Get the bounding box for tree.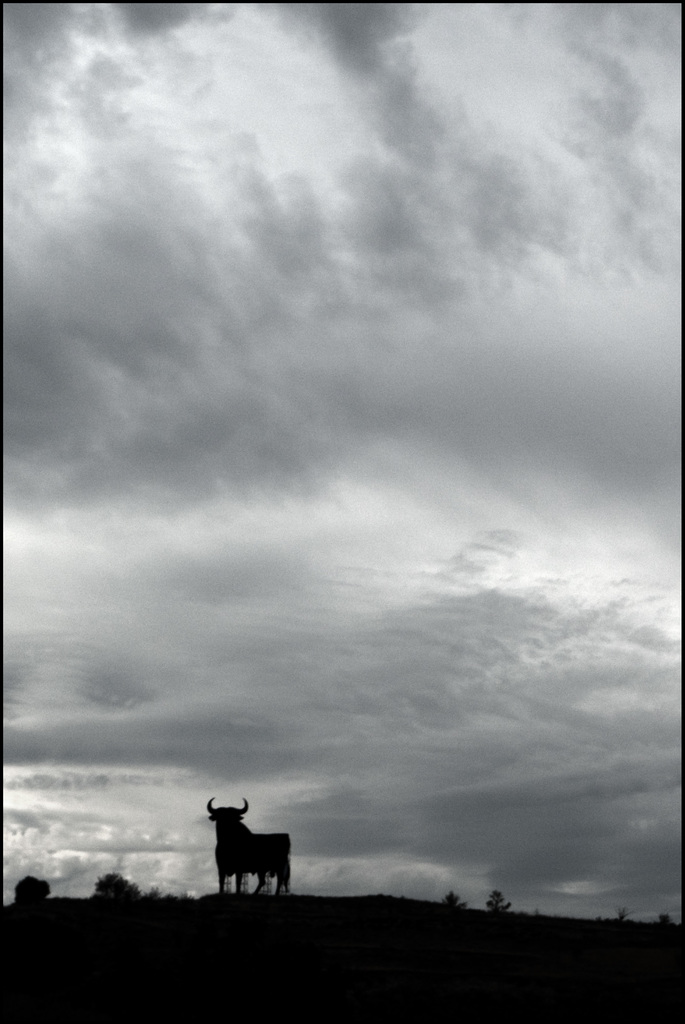
[94,869,143,906].
